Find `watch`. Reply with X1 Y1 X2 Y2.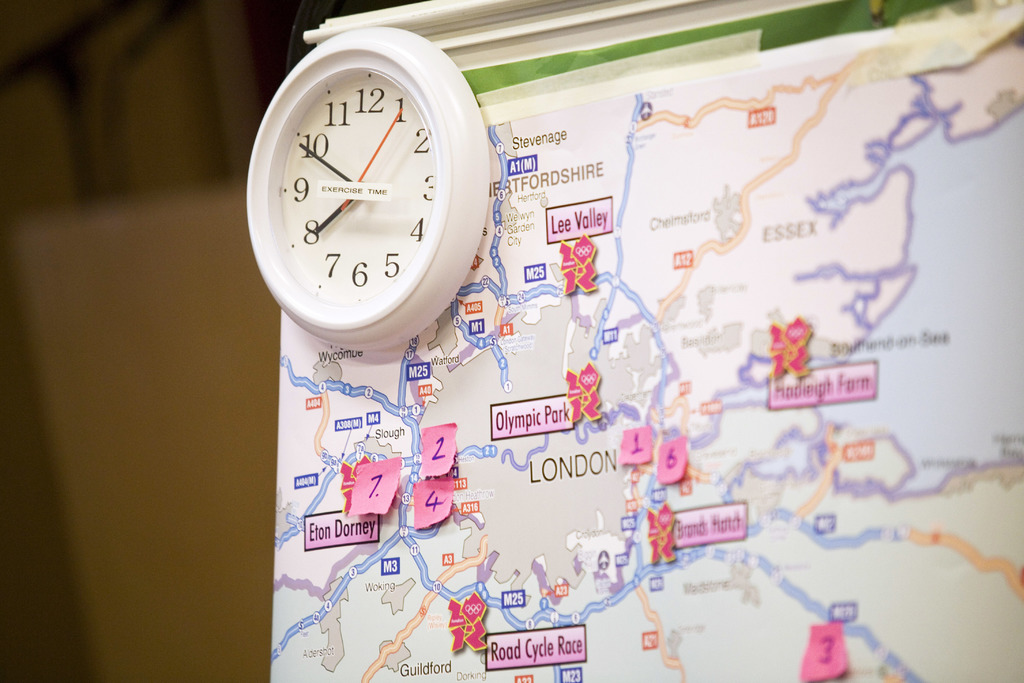
241 16 504 364.
